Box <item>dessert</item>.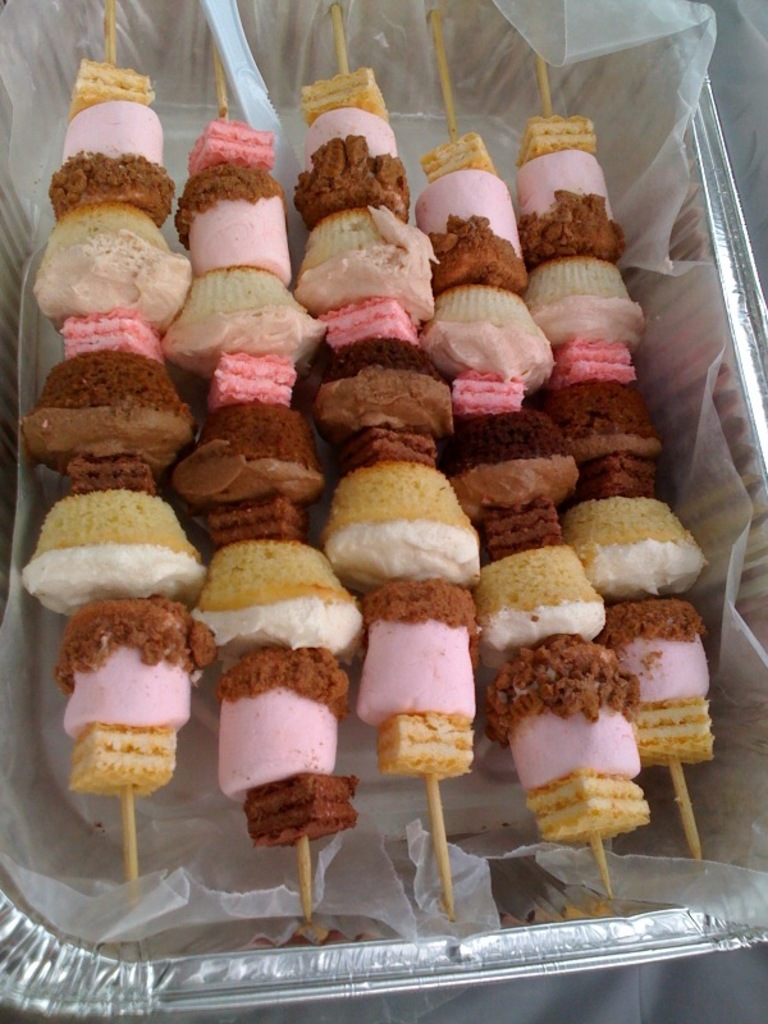
box=[61, 150, 168, 220].
